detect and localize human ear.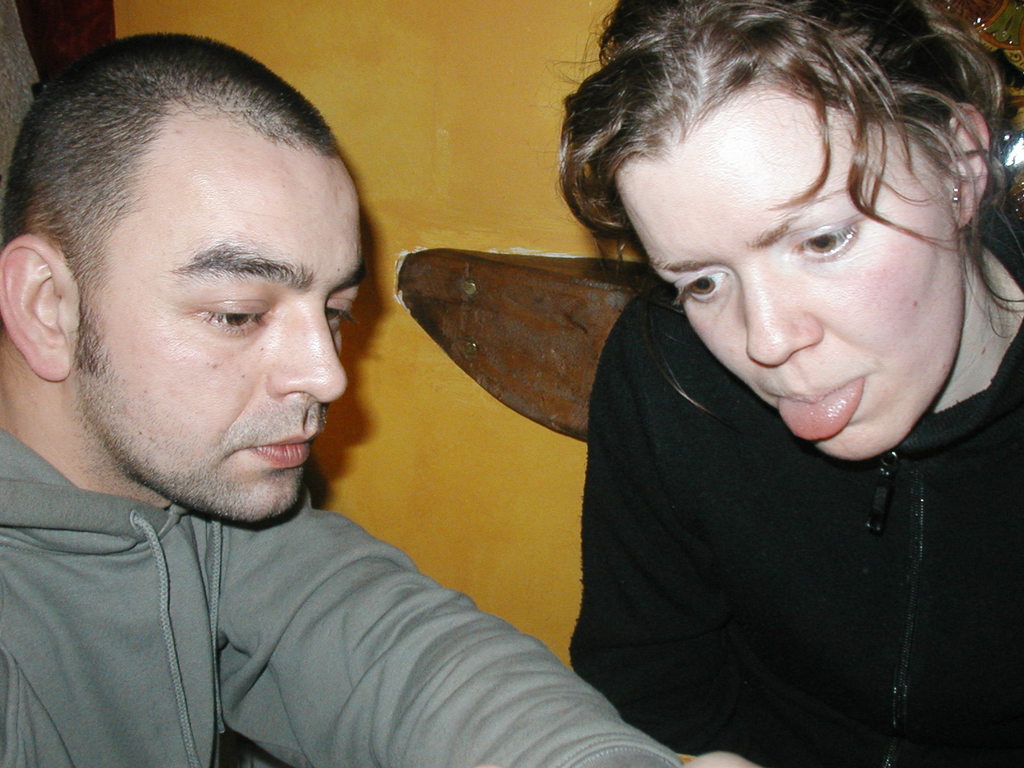
Localized at bbox=[3, 239, 64, 379].
